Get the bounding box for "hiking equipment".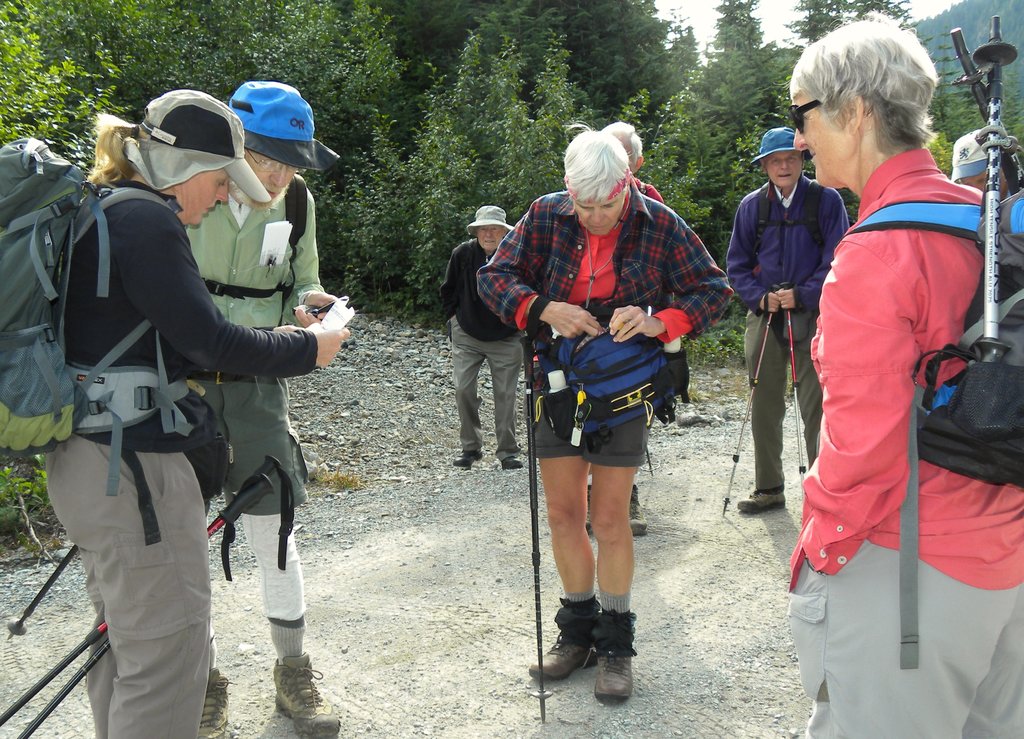
detection(0, 451, 300, 724).
